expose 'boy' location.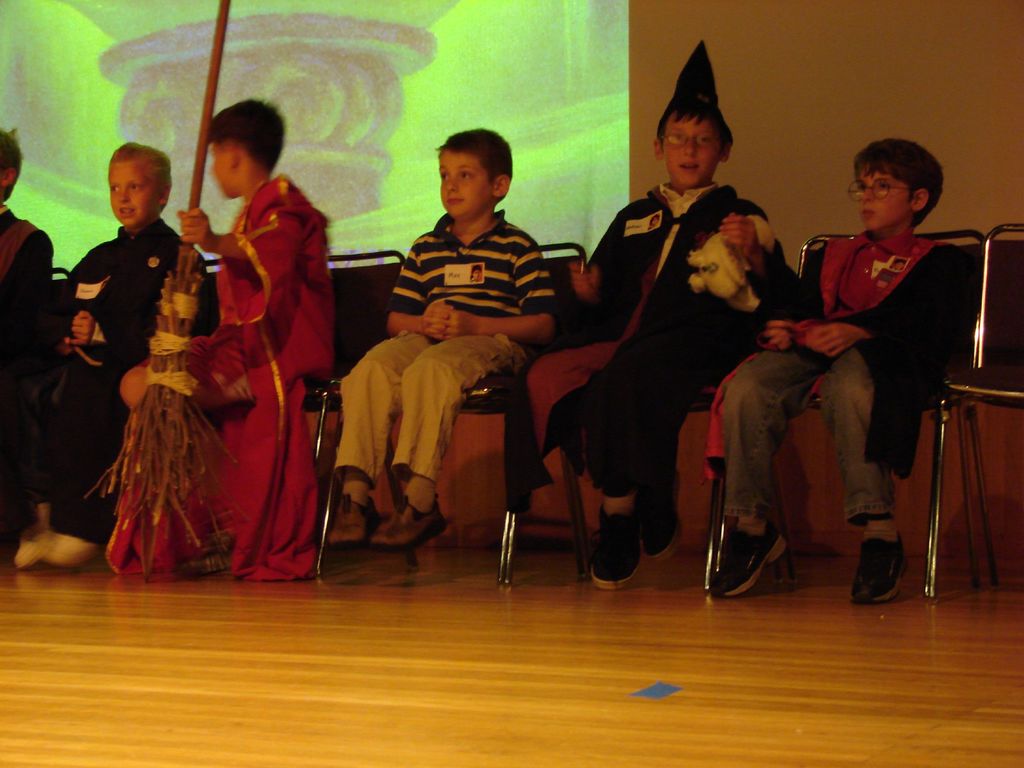
Exposed at x1=125, y1=105, x2=348, y2=576.
